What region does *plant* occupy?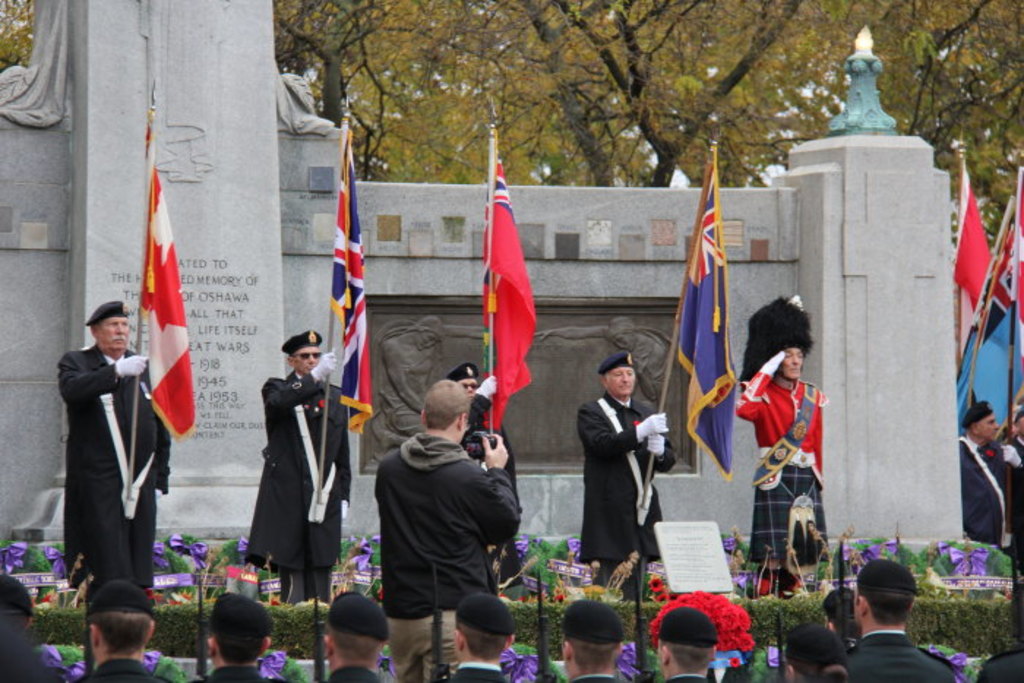
l=16, t=537, r=54, b=576.
